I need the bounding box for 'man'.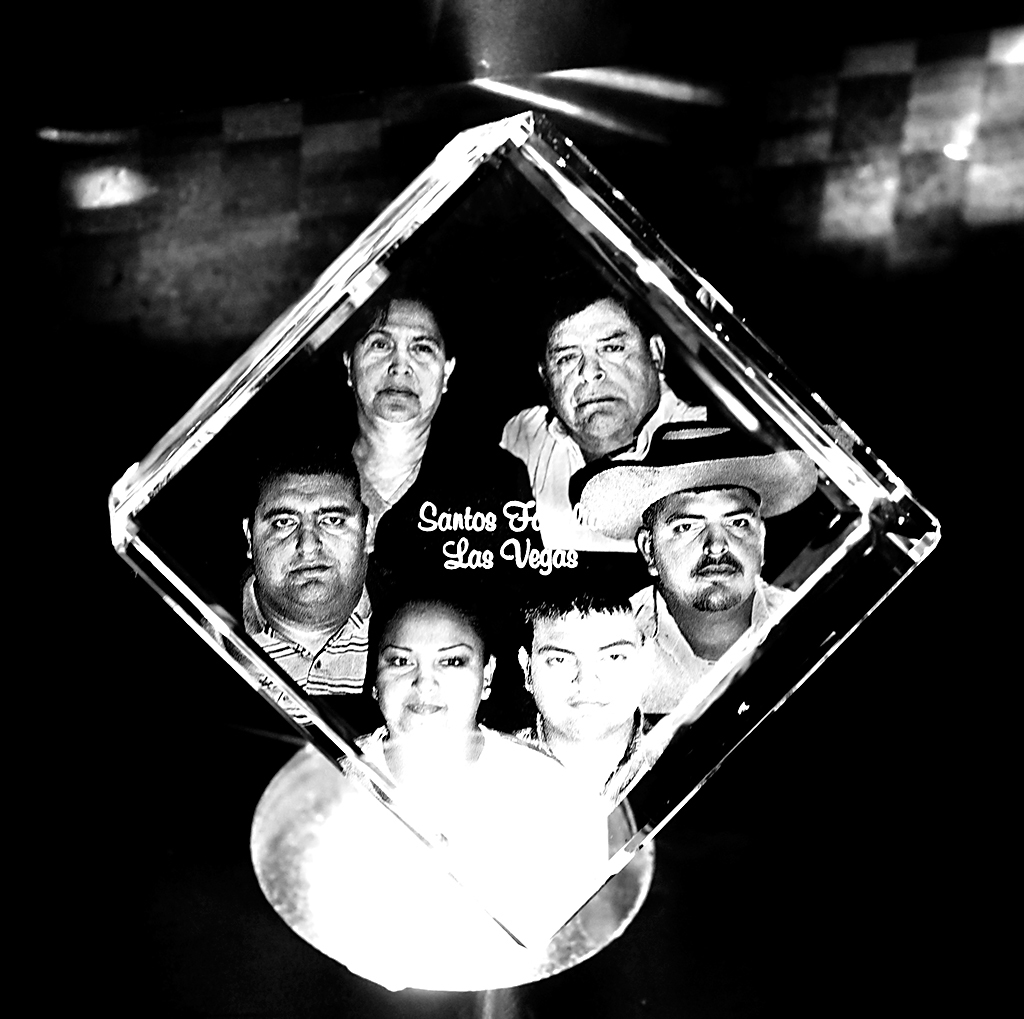
Here it is: 576, 421, 794, 712.
